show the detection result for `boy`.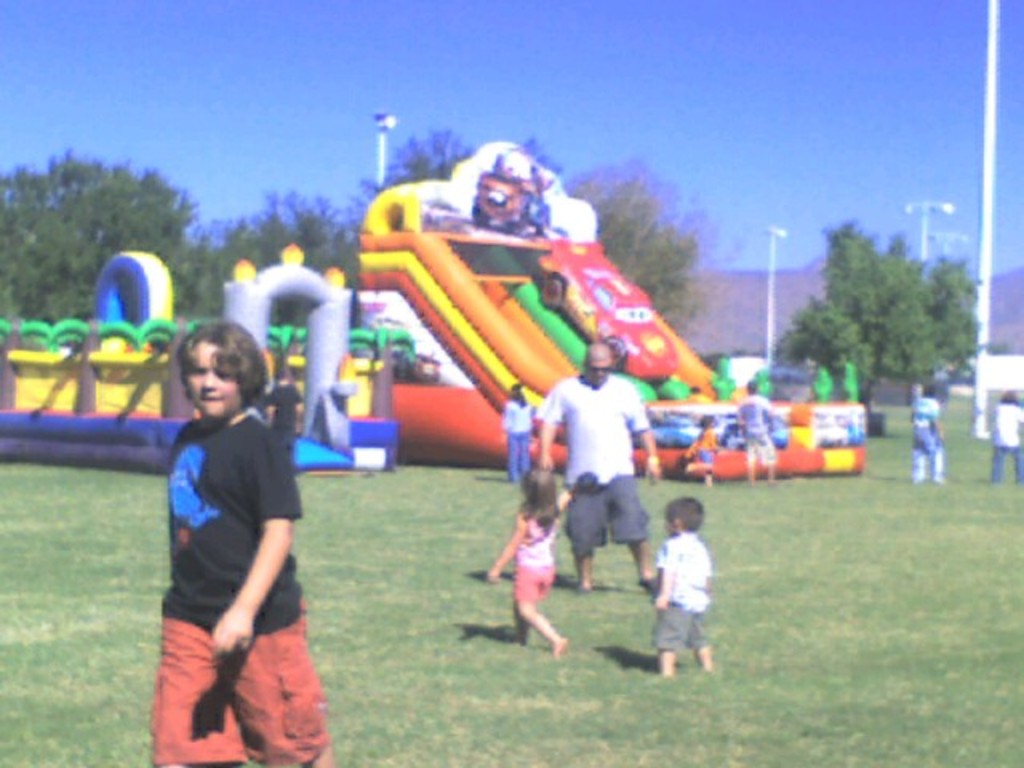
left=570, top=470, right=619, bottom=606.
